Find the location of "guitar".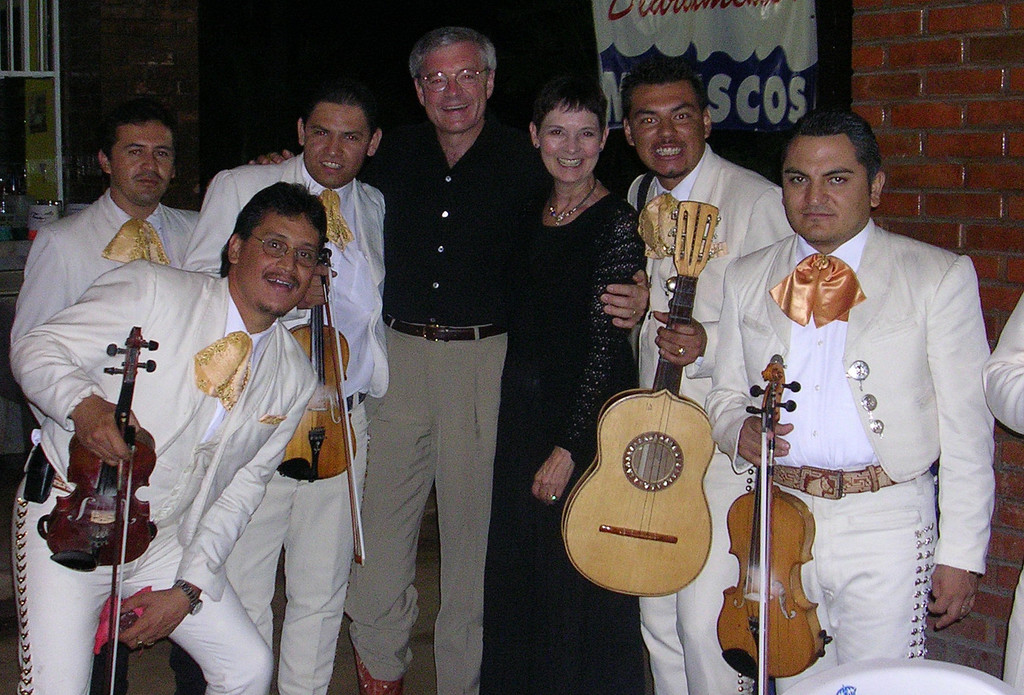
Location: bbox(559, 197, 715, 591).
